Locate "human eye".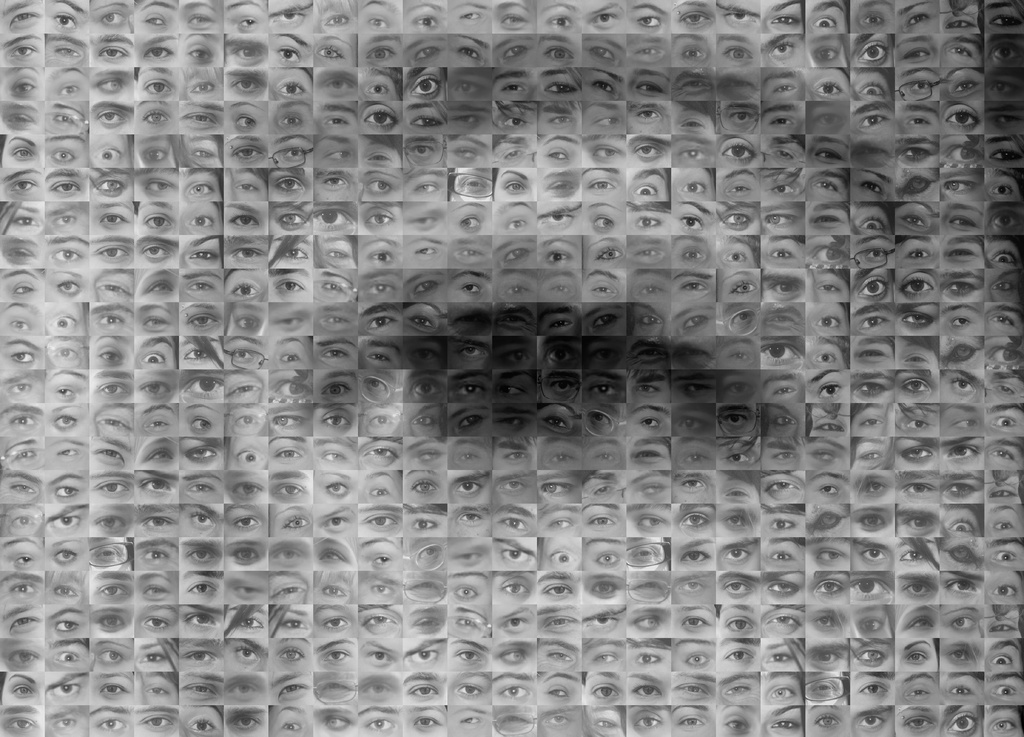
Bounding box: bbox=[460, 414, 483, 429].
